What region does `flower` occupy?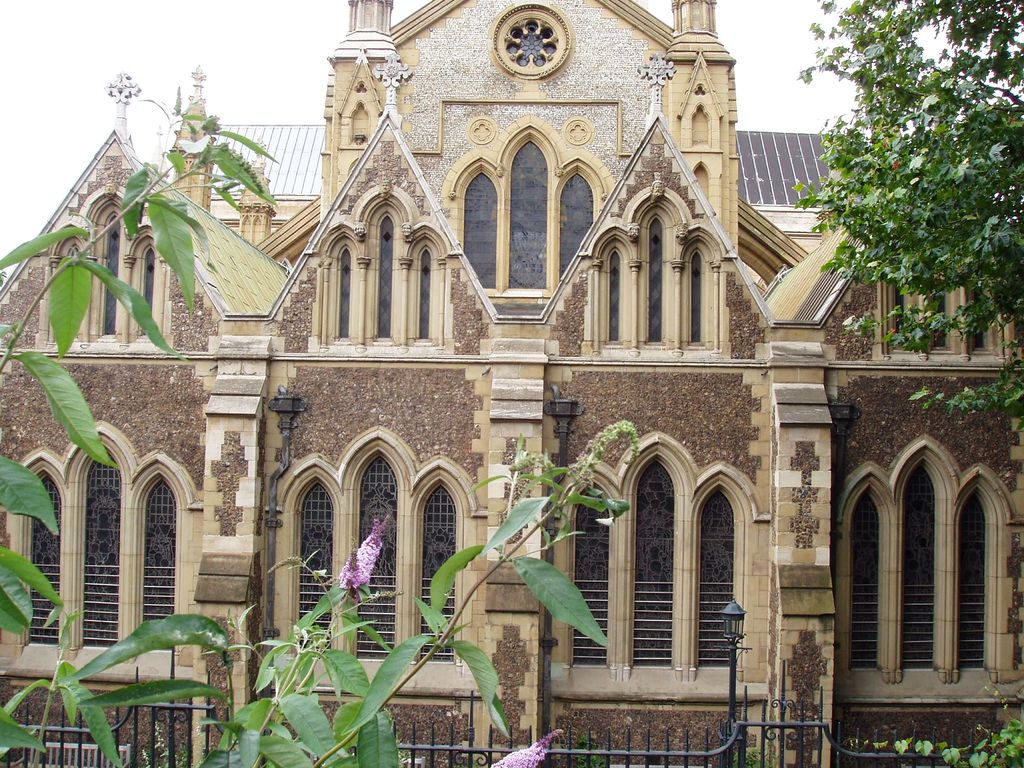
(334,512,396,600).
